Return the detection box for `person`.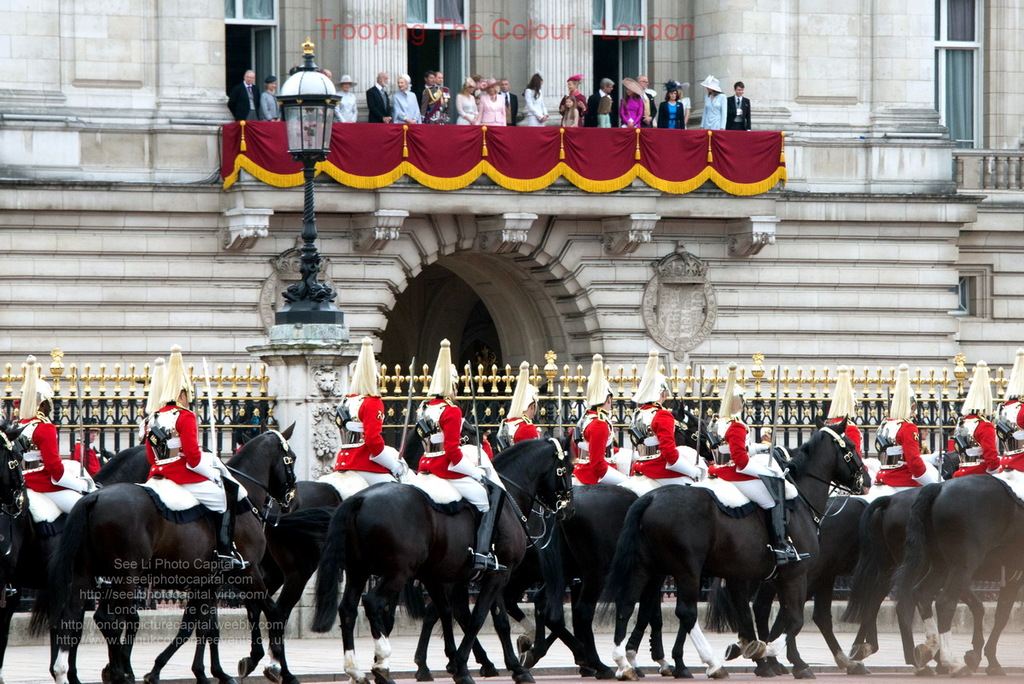
[622, 380, 706, 489].
